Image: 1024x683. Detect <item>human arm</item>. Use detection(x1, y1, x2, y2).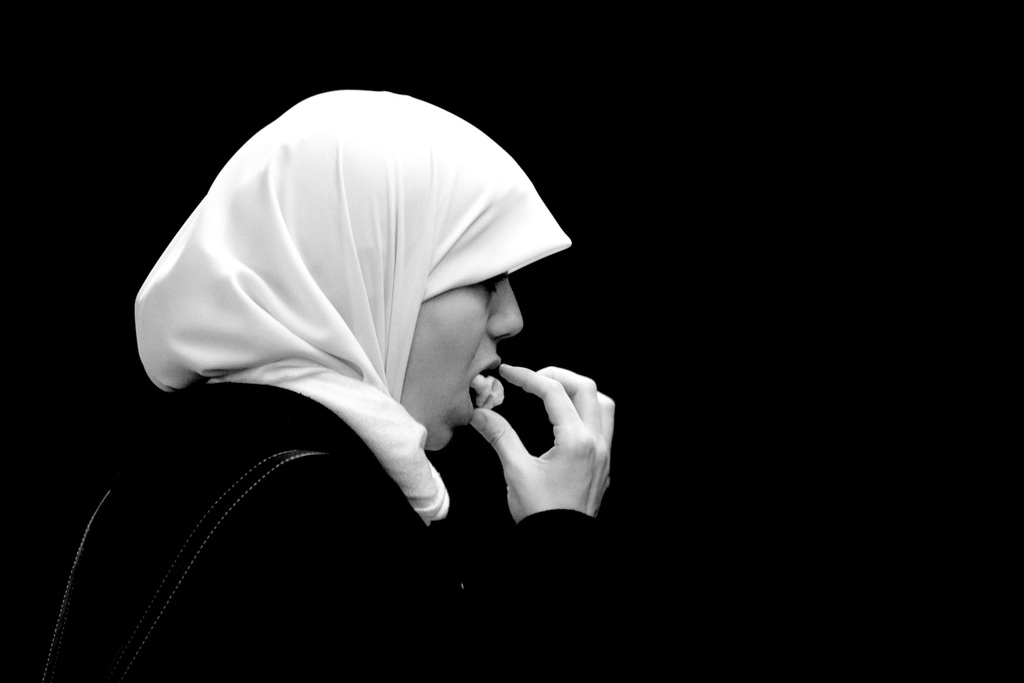
detection(381, 365, 618, 668).
